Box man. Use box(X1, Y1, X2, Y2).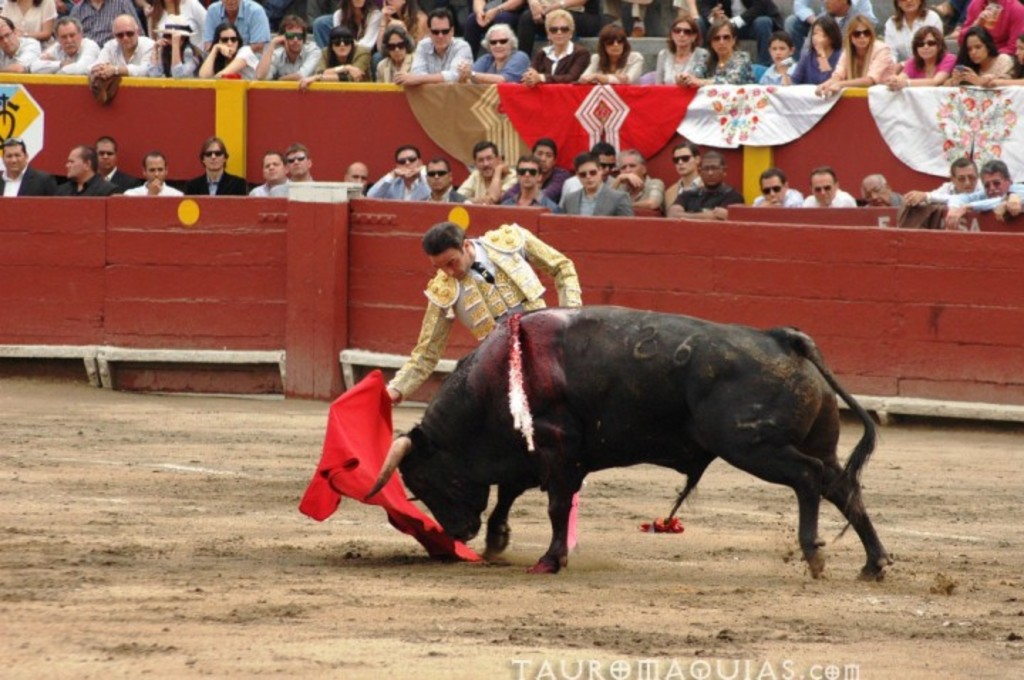
box(203, 0, 270, 58).
